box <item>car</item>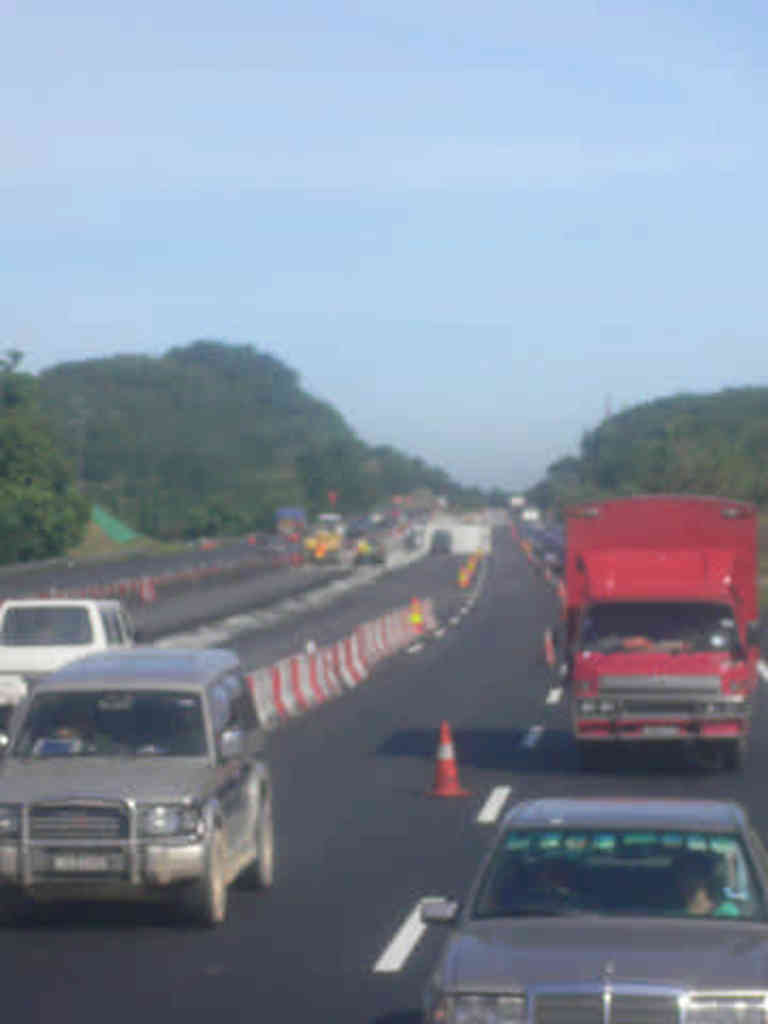
left=375, top=781, right=767, bottom=1013
